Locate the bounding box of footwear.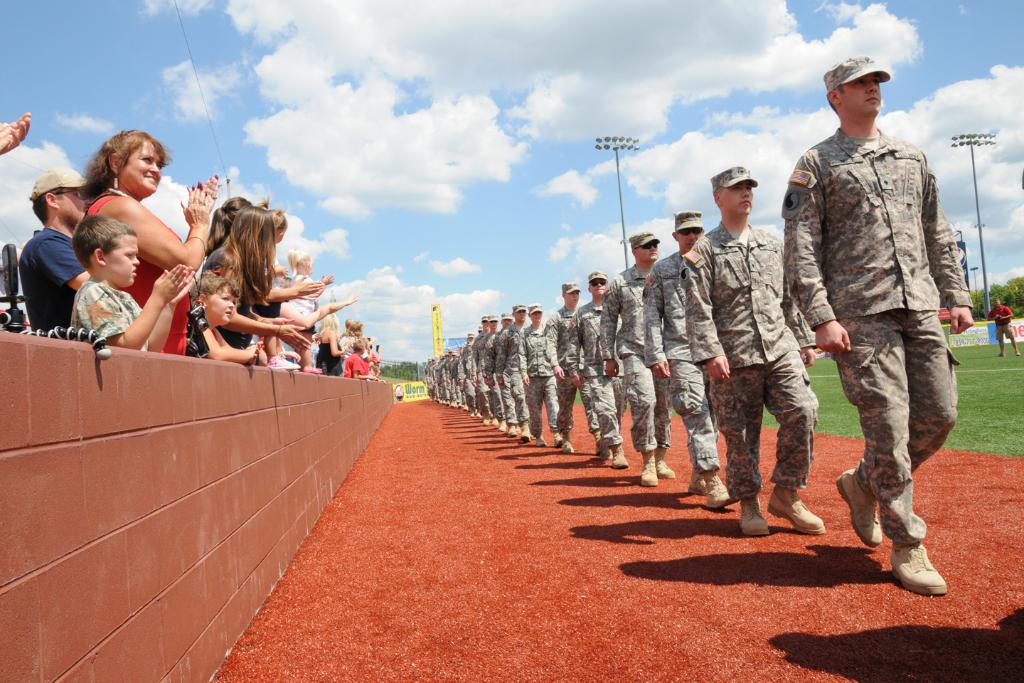
Bounding box: 687/467/705/494.
